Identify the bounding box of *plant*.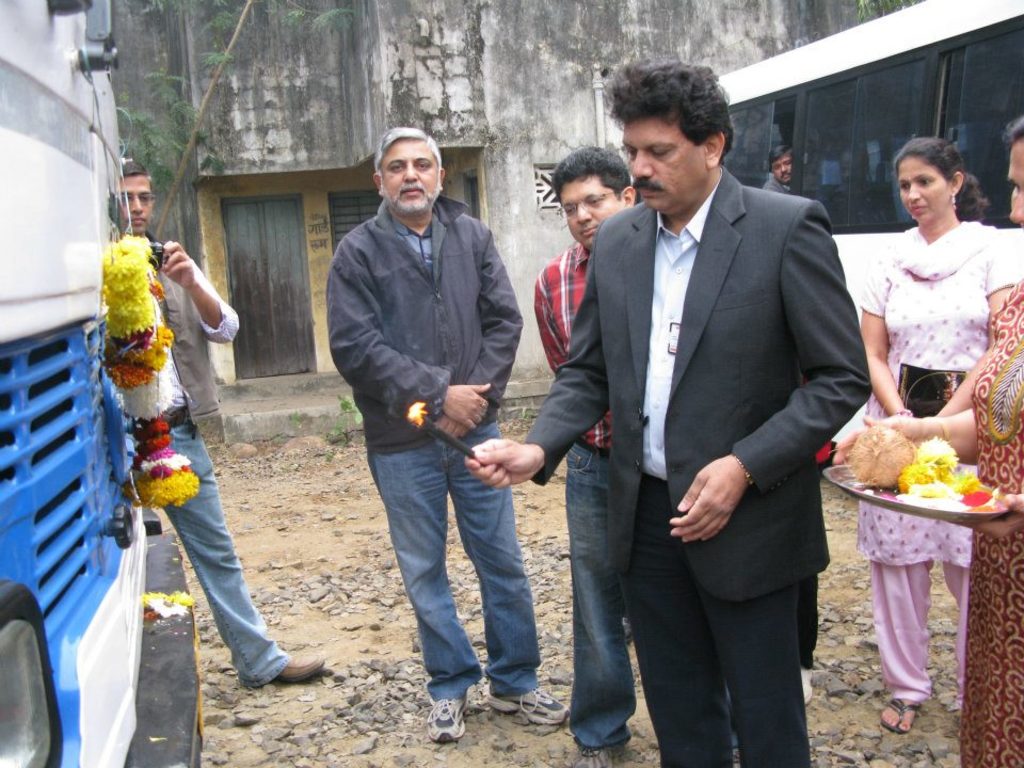
box(494, 395, 534, 423).
